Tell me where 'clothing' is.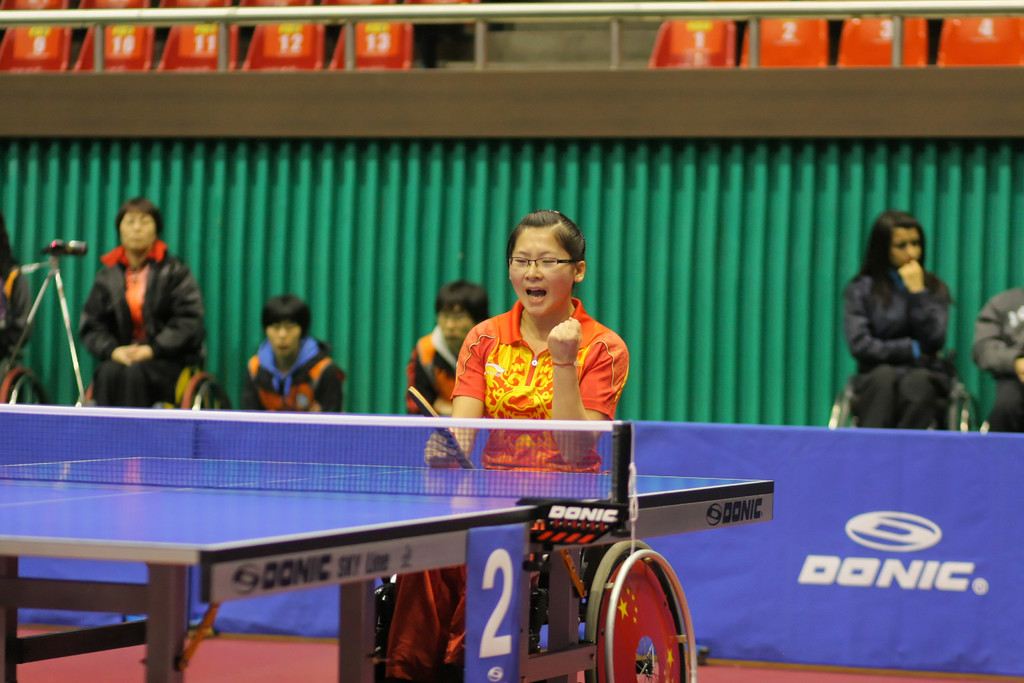
'clothing' is at rect(239, 337, 346, 420).
